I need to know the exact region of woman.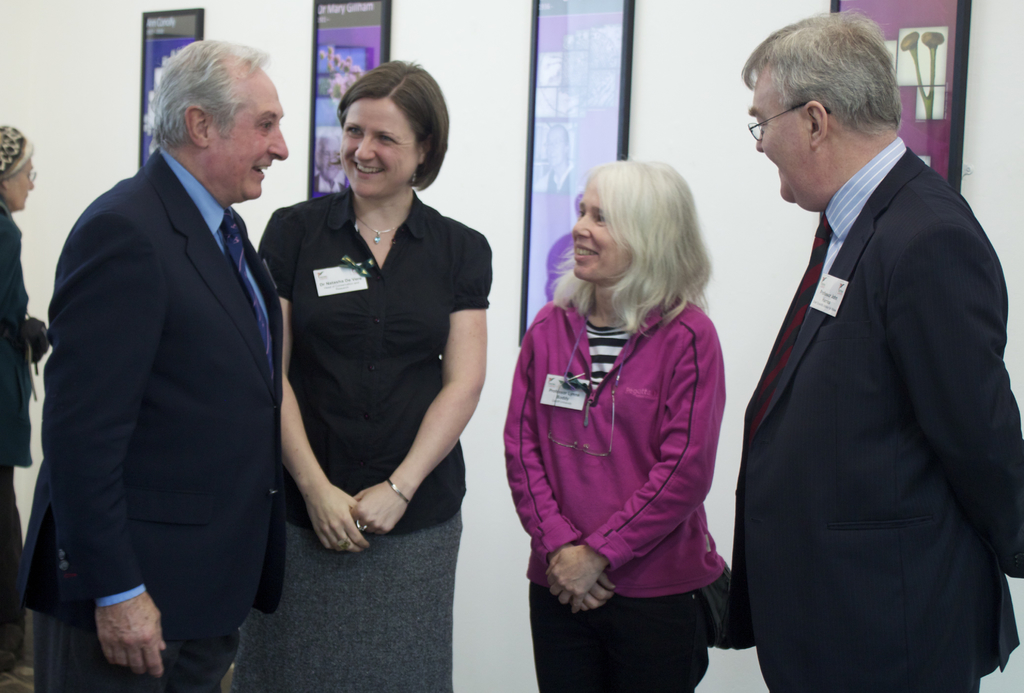
Region: [222,55,492,691].
